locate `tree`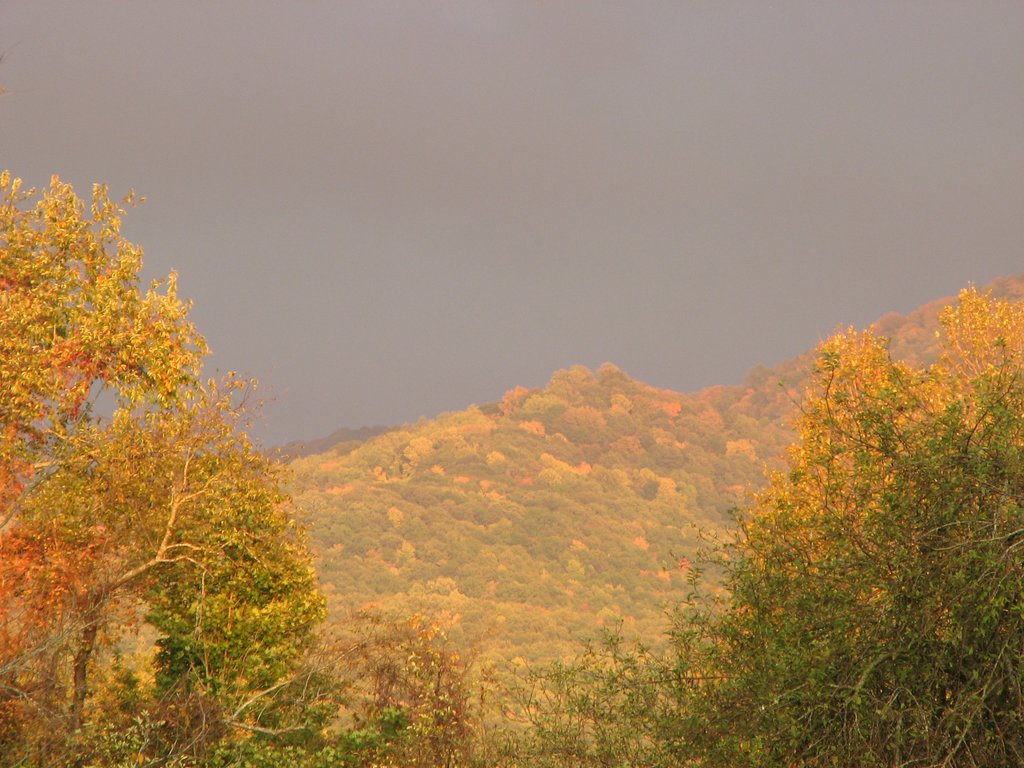
crop(0, 173, 370, 767)
